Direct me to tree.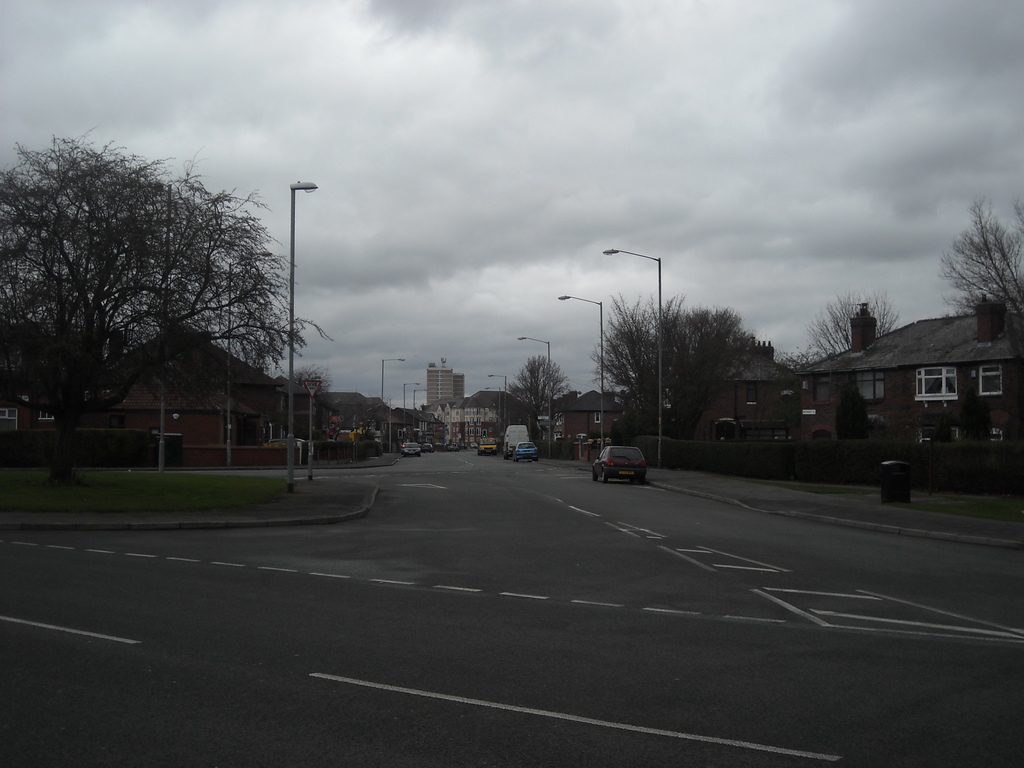
Direction: Rect(0, 137, 319, 489).
